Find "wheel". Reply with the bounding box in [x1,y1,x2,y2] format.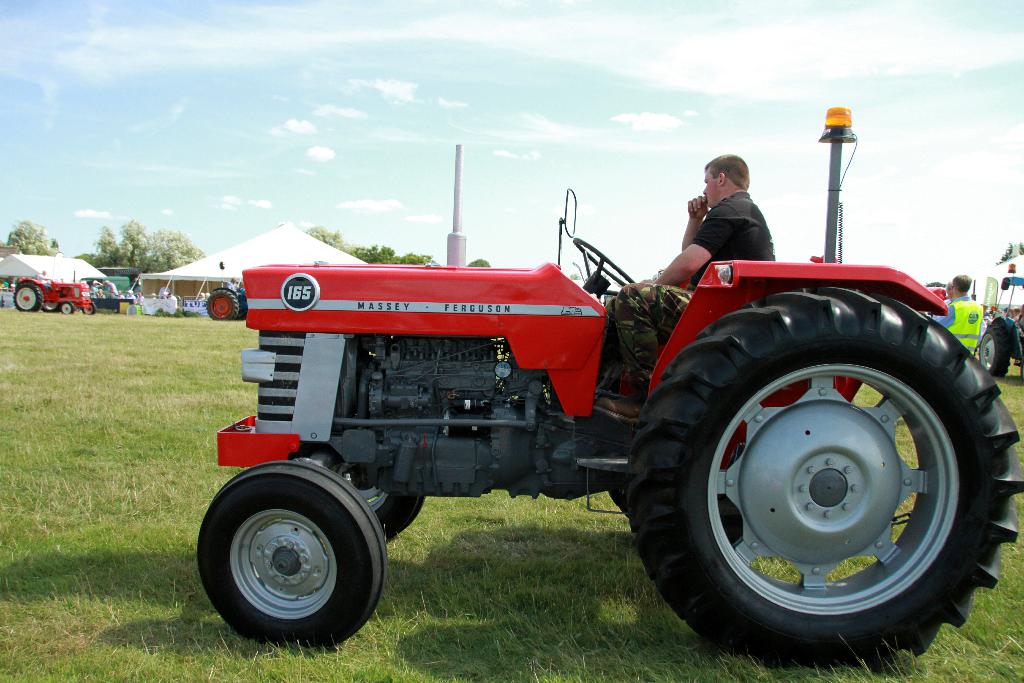
[575,236,636,299].
